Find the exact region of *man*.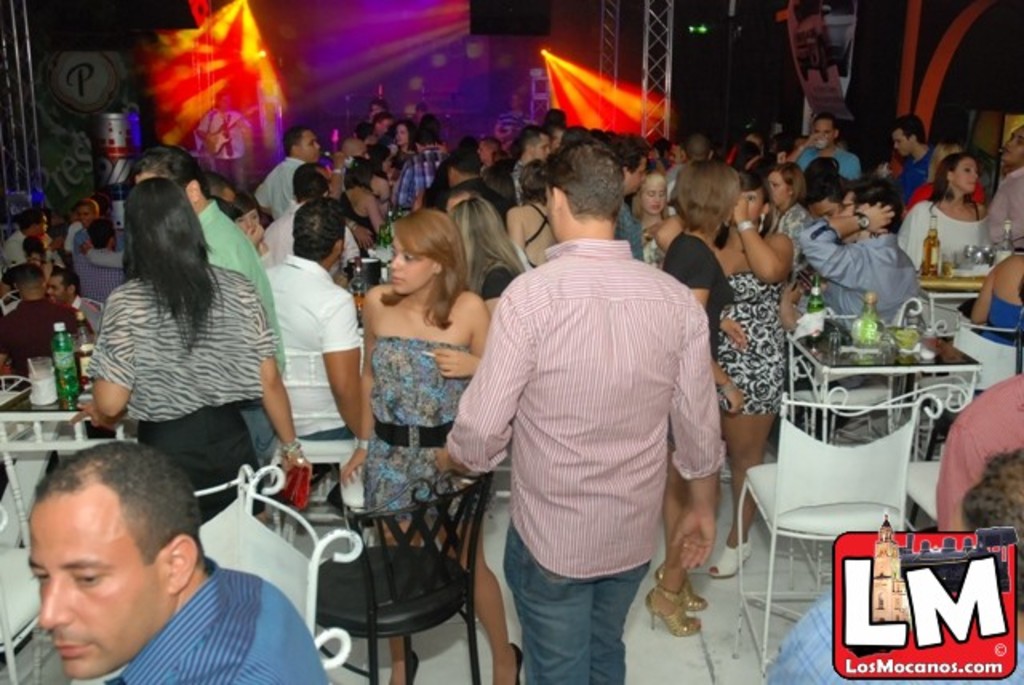
Exact region: bbox=[786, 112, 866, 179].
